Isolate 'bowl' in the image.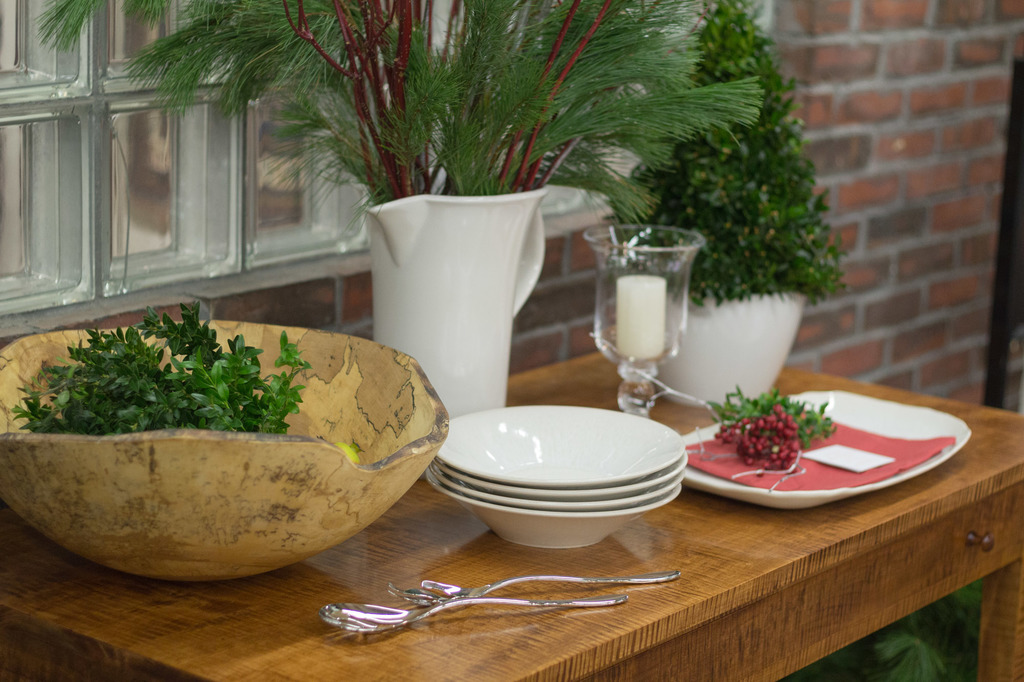
Isolated region: Rect(435, 405, 686, 488).
